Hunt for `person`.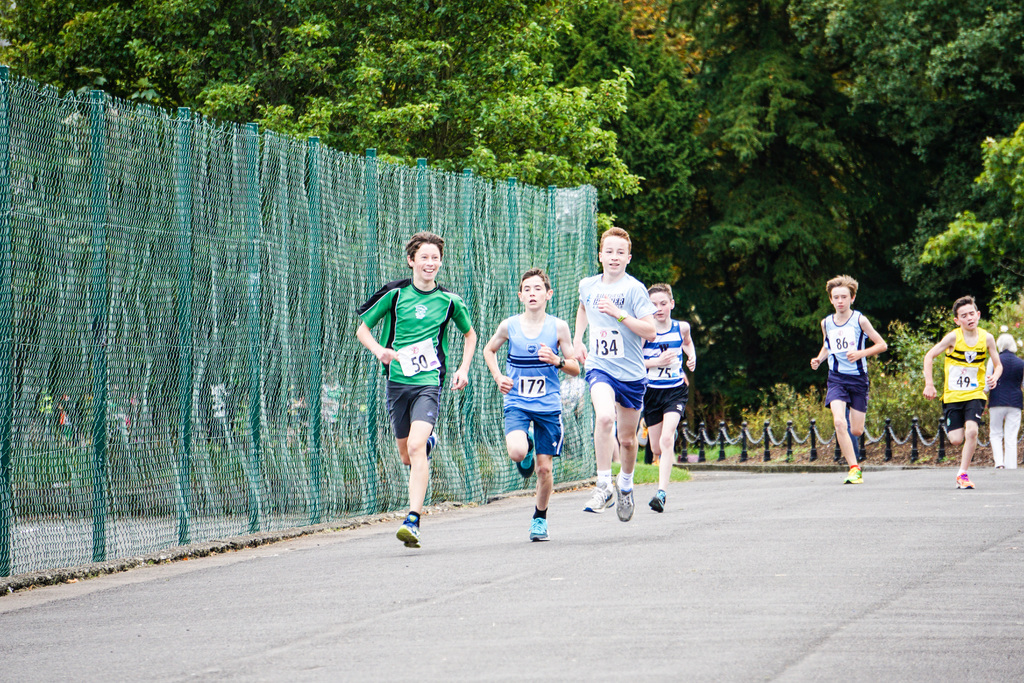
Hunted down at crop(920, 295, 1000, 490).
